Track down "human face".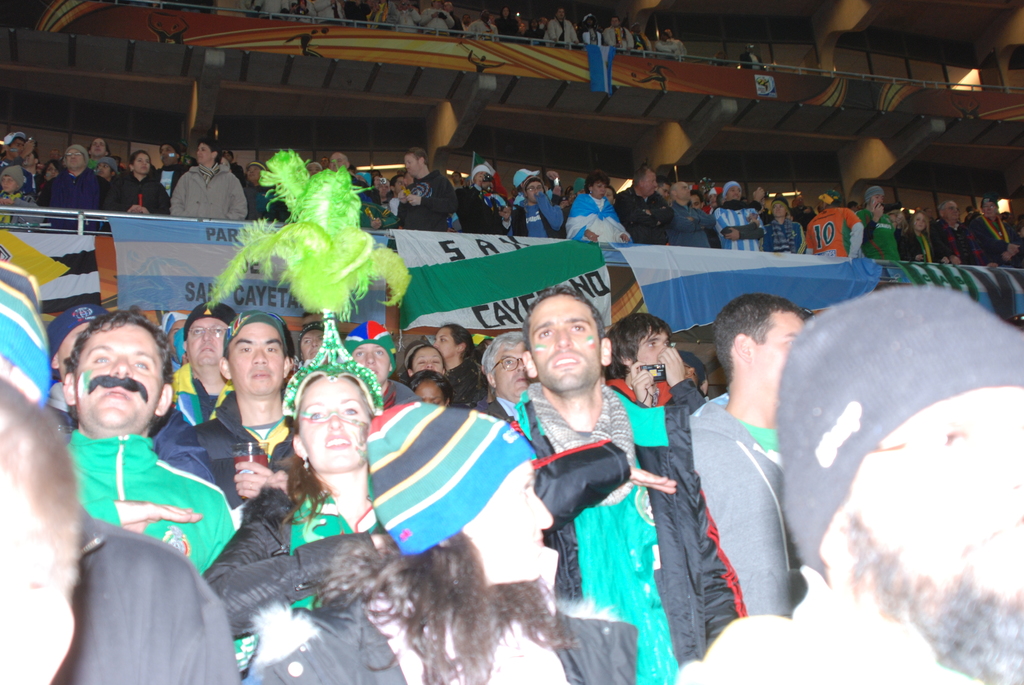
Tracked to [left=591, top=182, right=607, bottom=197].
